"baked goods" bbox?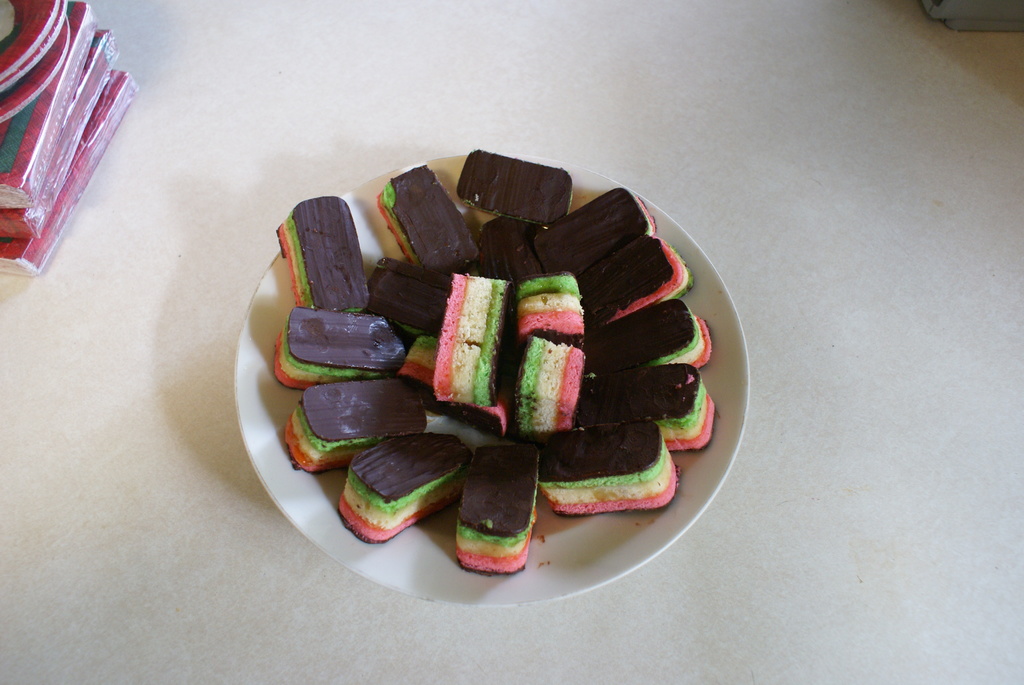
(x1=511, y1=272, x2=593, y2=345)
